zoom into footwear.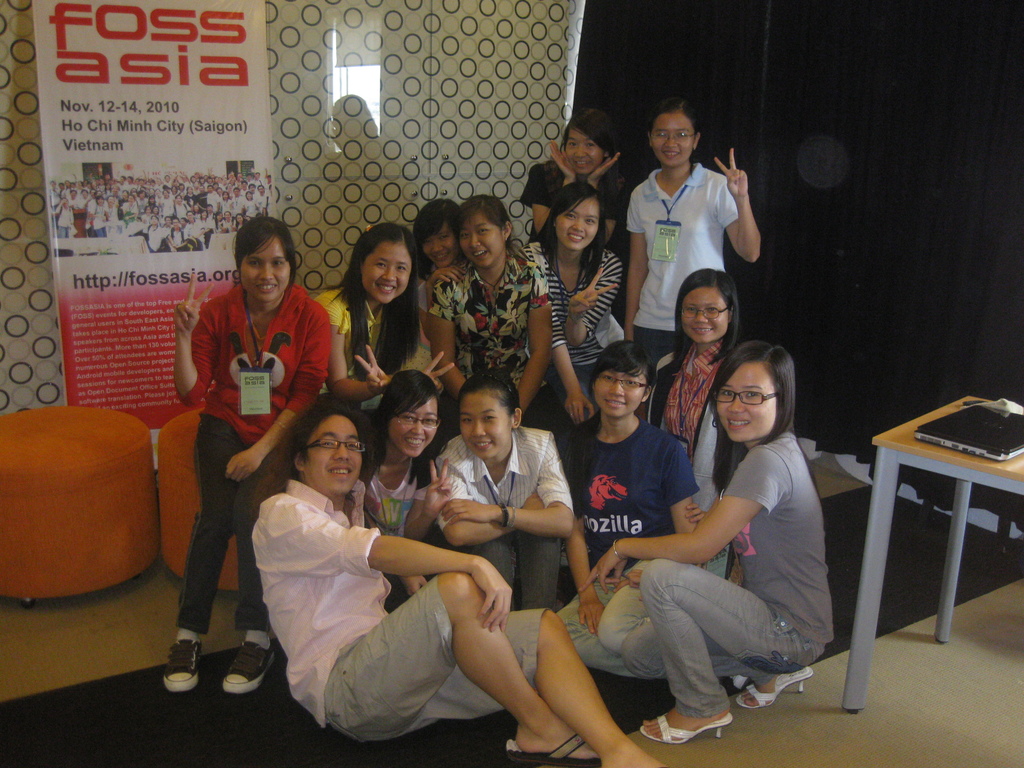
Zoom target: [left=733, top=666, right=814, bottom=709].
